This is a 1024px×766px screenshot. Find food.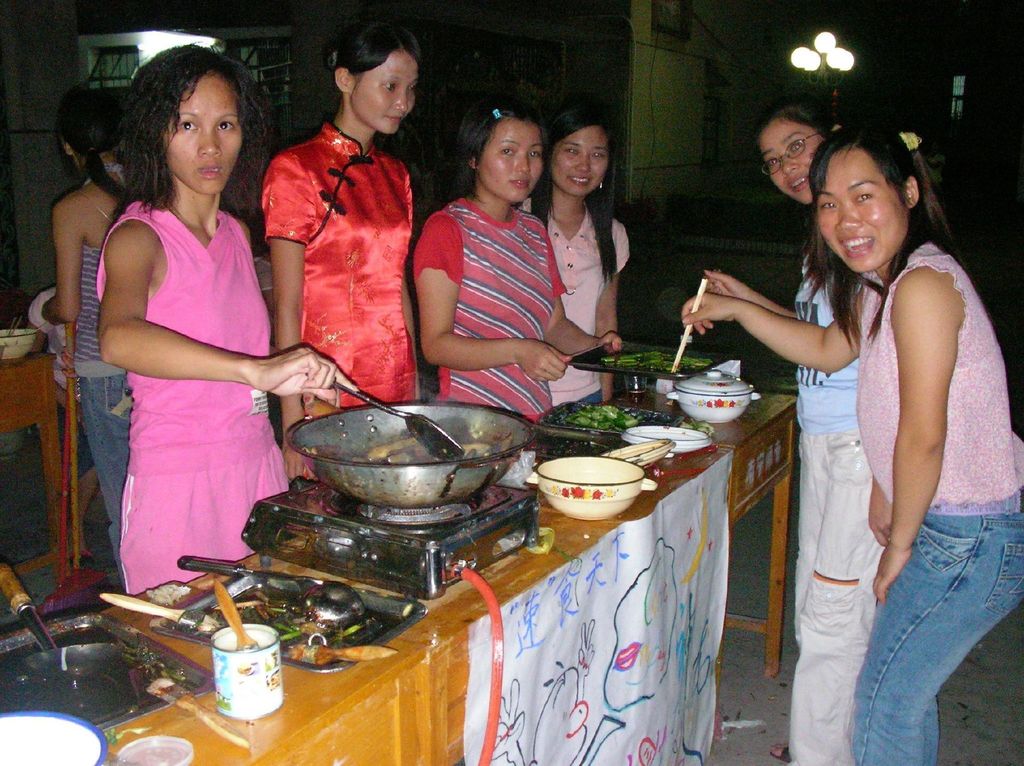
Bounding box: [683, 418, 716, 436].
